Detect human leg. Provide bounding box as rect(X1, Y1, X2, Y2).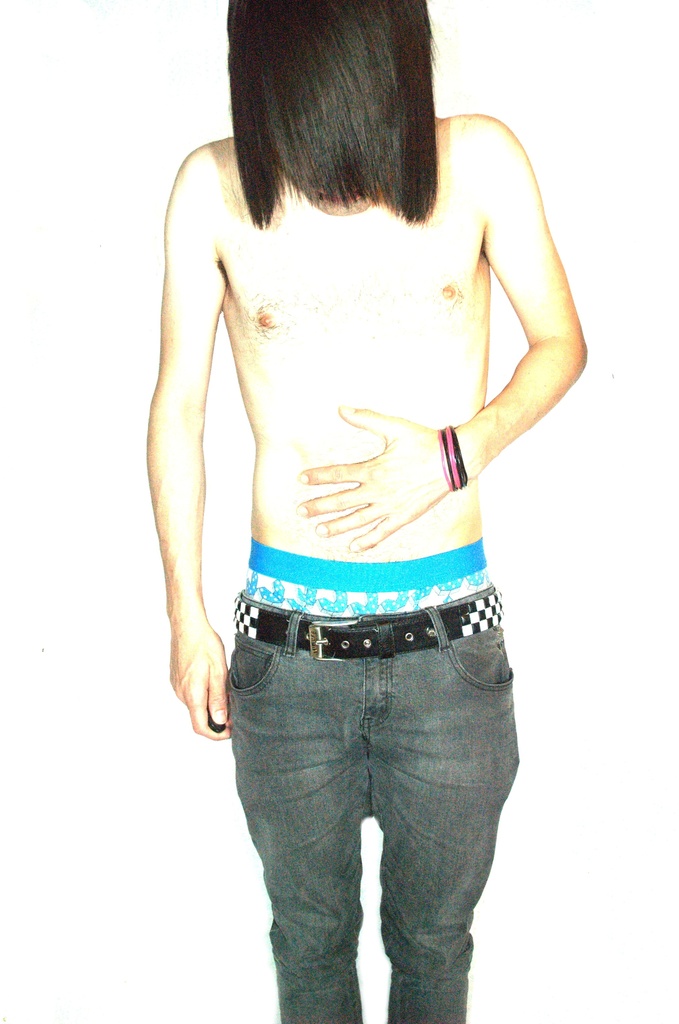
rect(229, 626, 381, 1016).
